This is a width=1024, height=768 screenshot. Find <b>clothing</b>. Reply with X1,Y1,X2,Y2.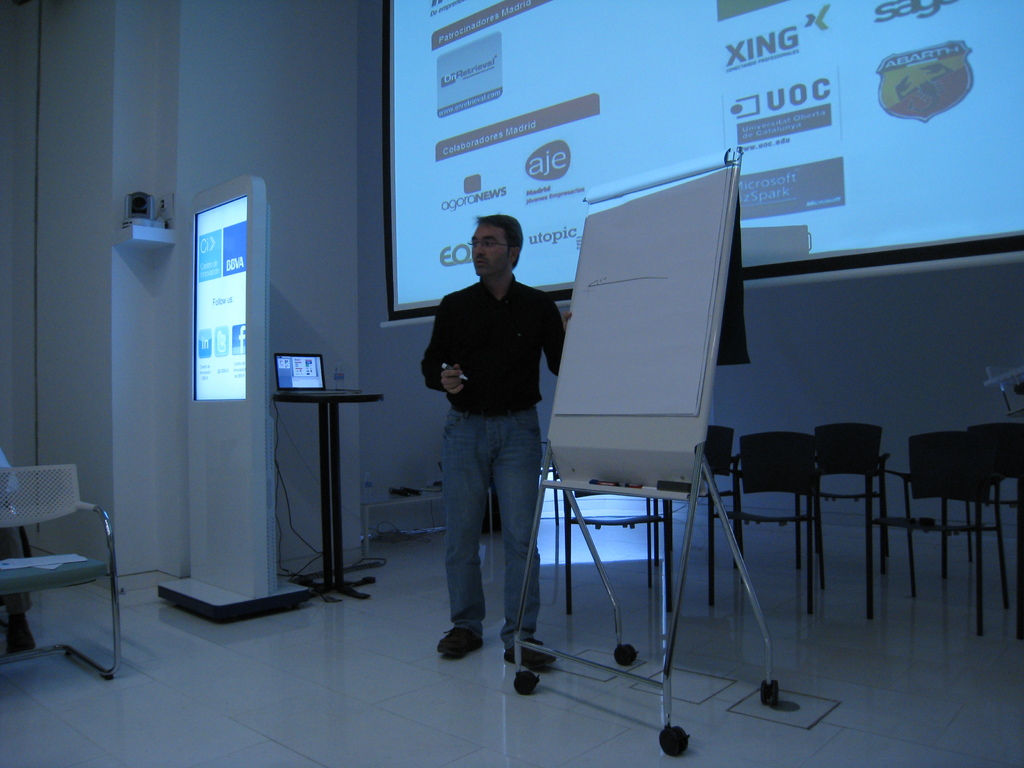
416,233,567,604.
